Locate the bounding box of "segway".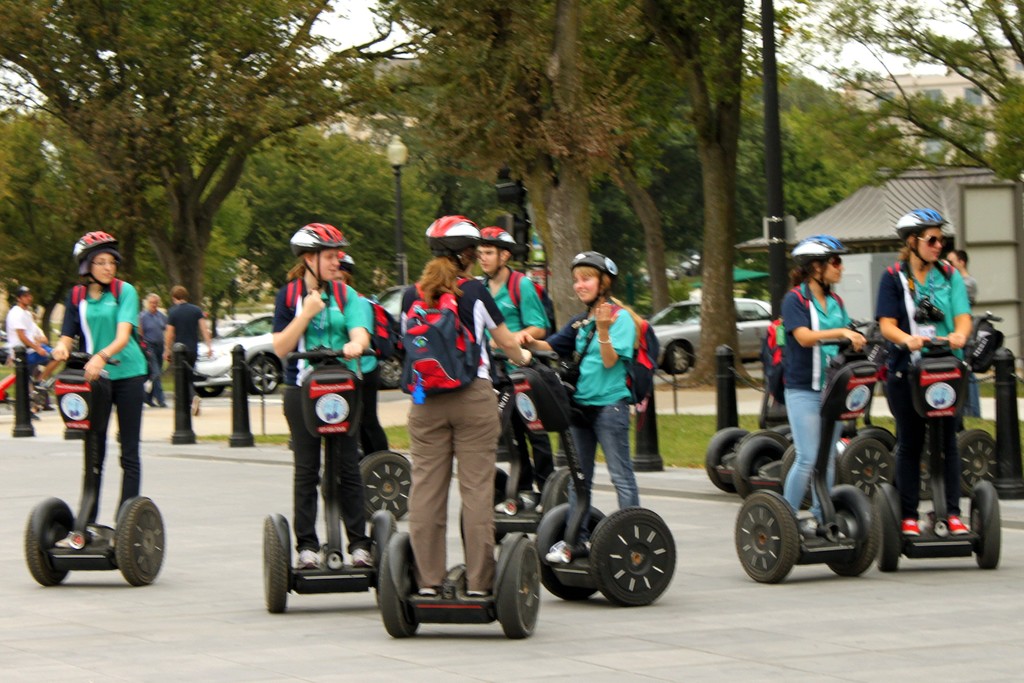
Bounding box: {"x1": 876, "y1": 340, "x2": 1000, "y2": 569}.
